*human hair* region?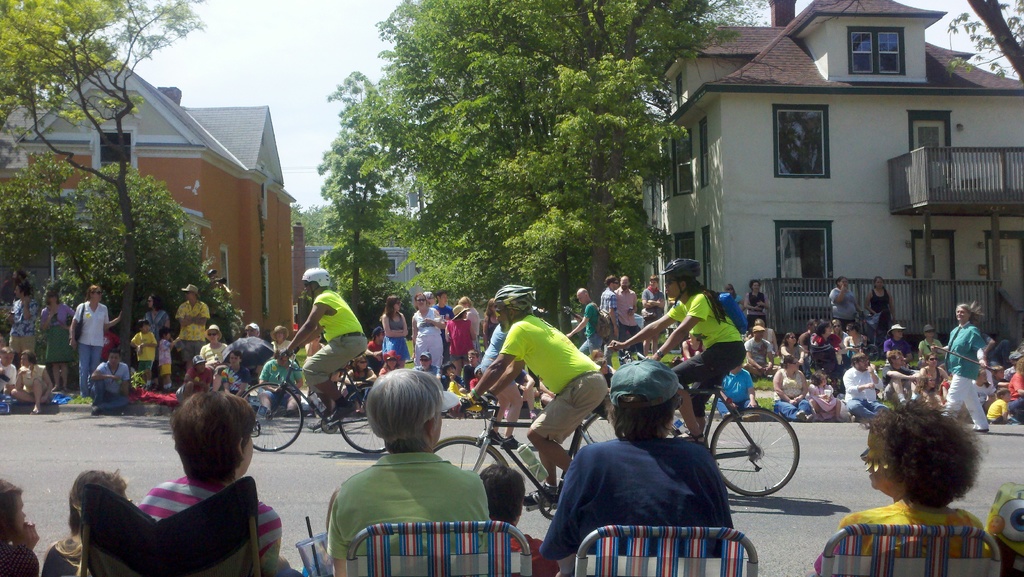
detection(160, 391, 244, 494)
